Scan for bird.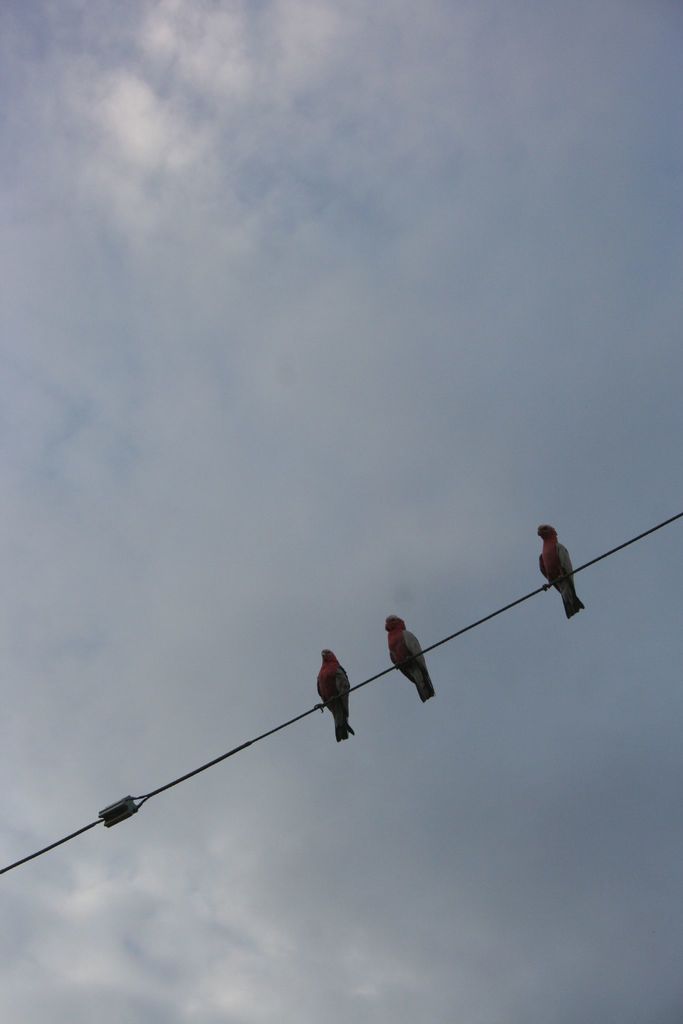
Scan result: pyautogui.locateOnScreen(388, 616, 436, 700).
